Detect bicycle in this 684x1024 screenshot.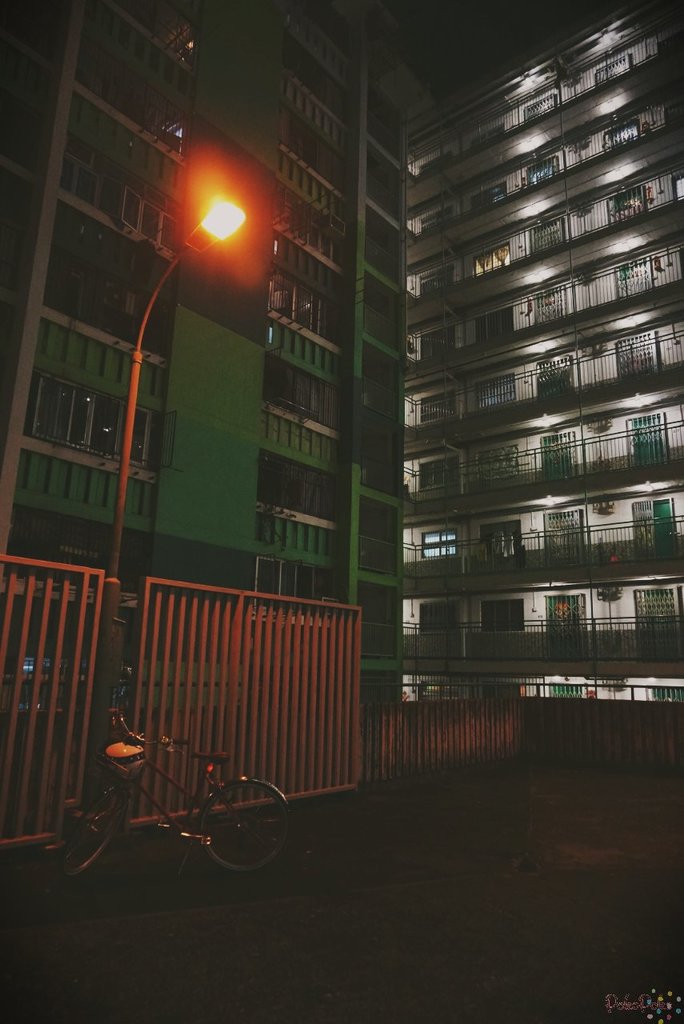
Detection: crop(47, 714, 298, 879).
